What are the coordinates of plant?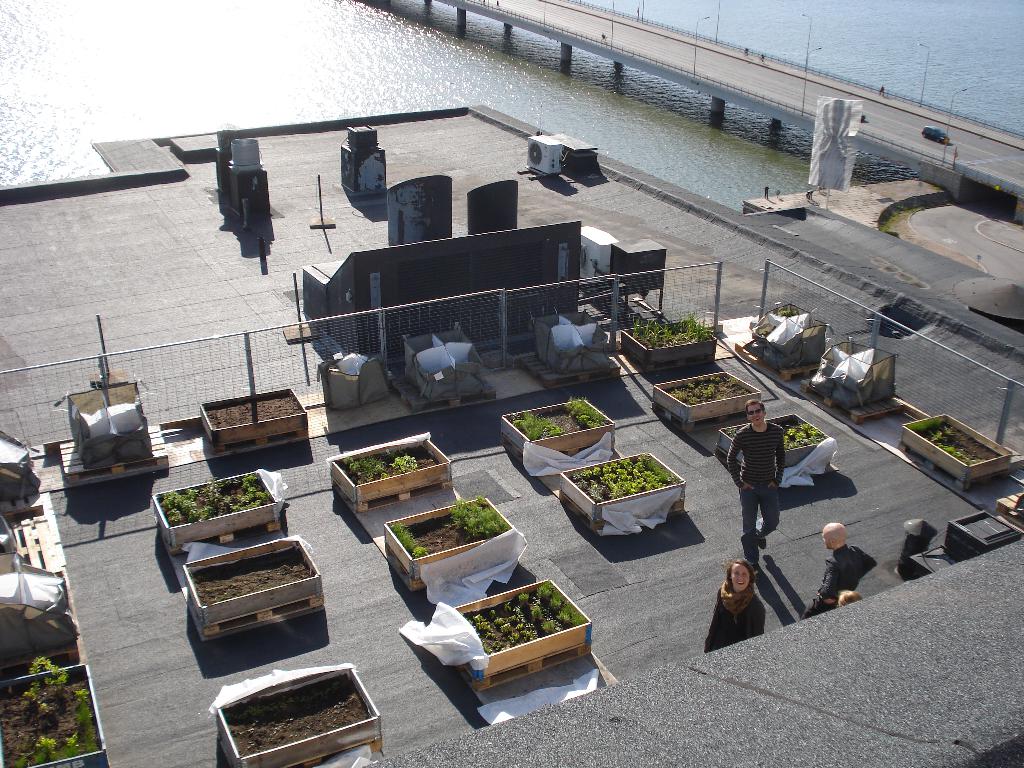
{"x1": 567, "y1": 459, "x2": 680, "y2": 502}.
